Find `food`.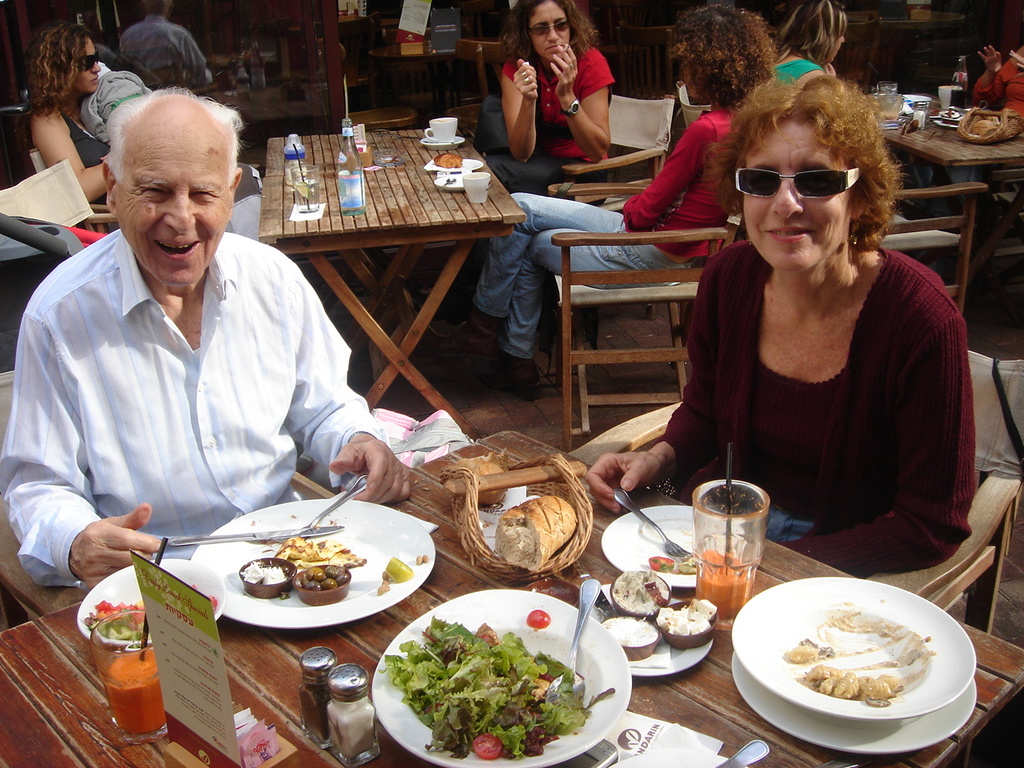
[left=880, top=110, right=901, bottom=122].
